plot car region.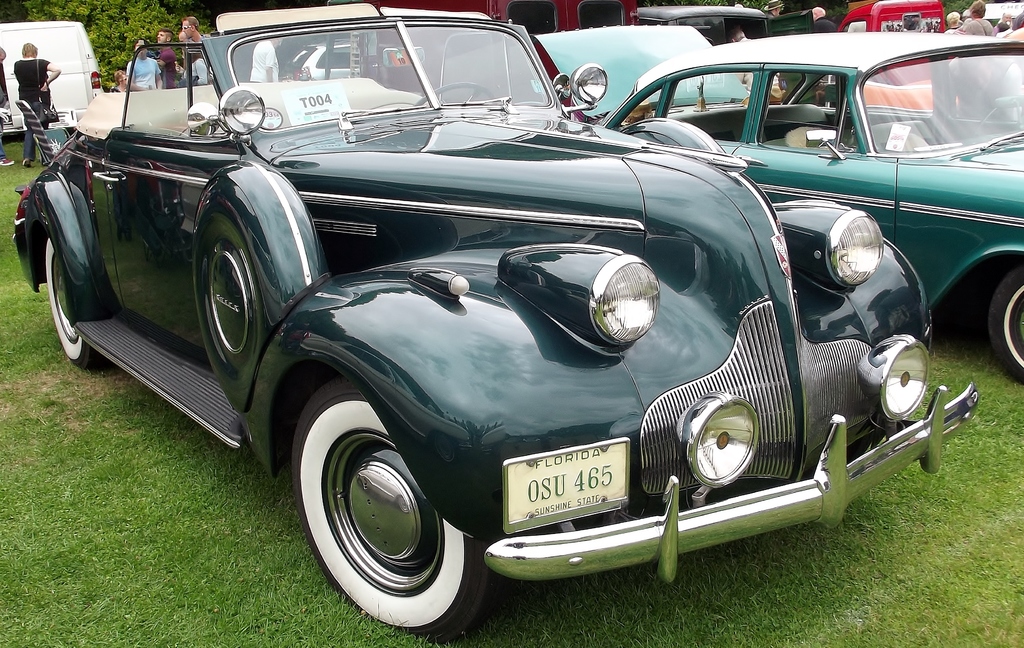
Plotted at left=9, top=0, right=980, bottom=644.
